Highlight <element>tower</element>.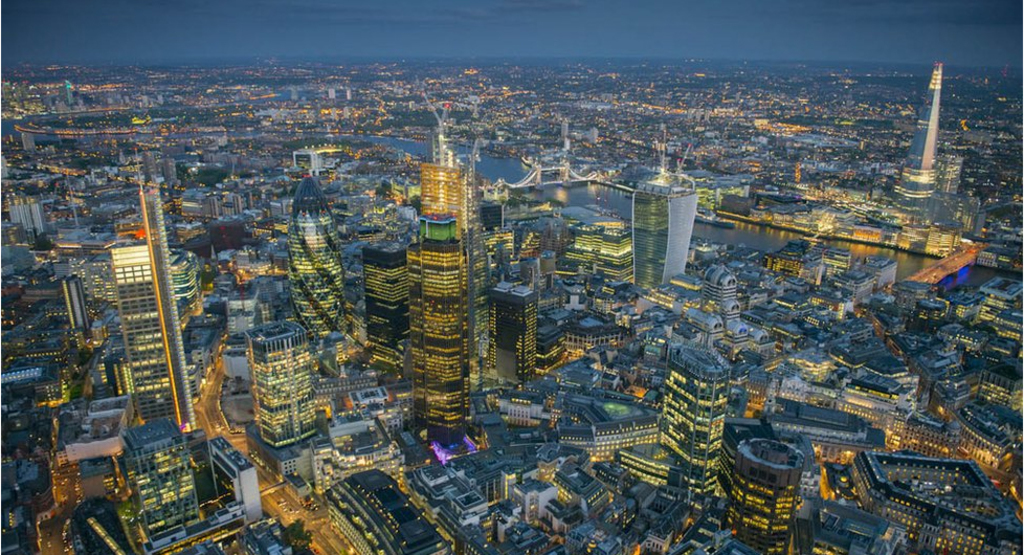
Highlighted region: [left=726, top=428, right=806, bottom=554].
